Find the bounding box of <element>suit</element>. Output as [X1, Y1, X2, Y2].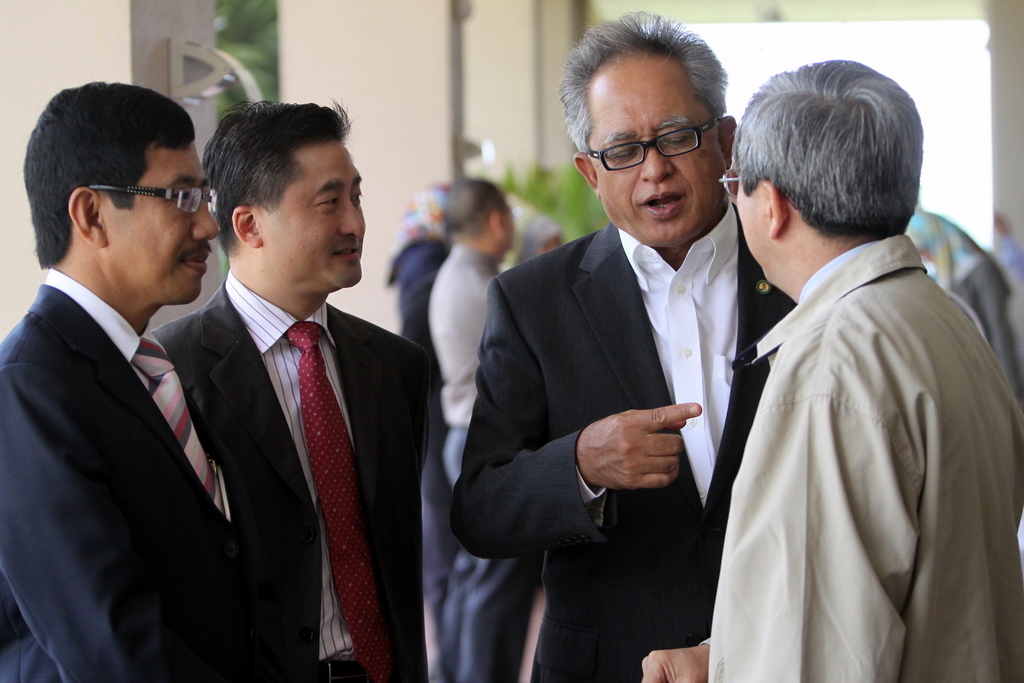
[464, 146, 777, 636].
